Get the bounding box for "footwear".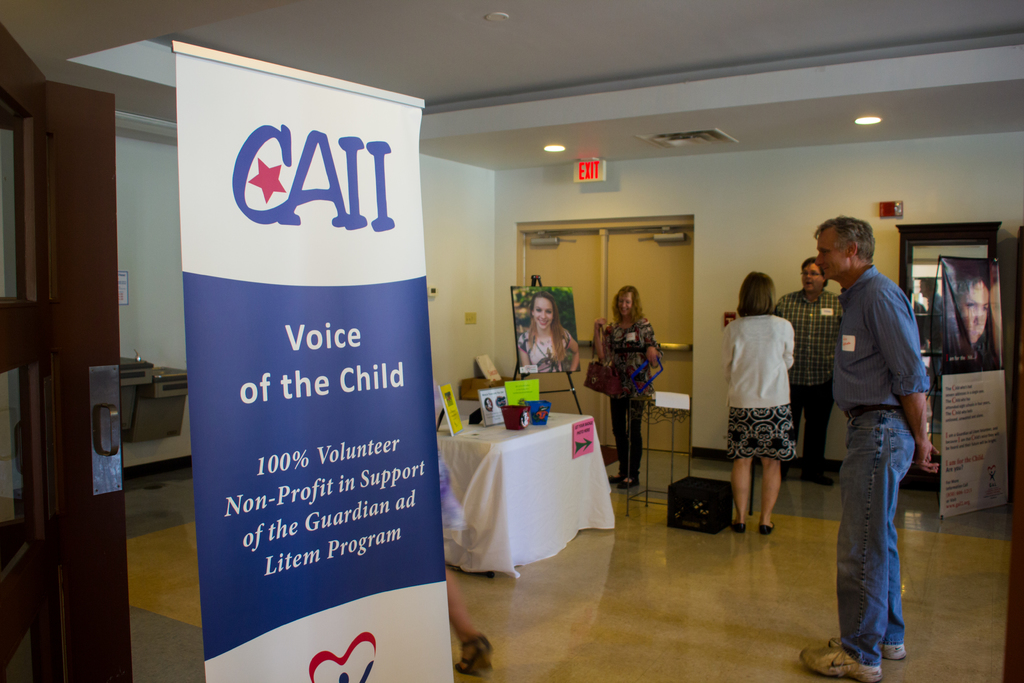
BBox(822, 635, 908, 662).
